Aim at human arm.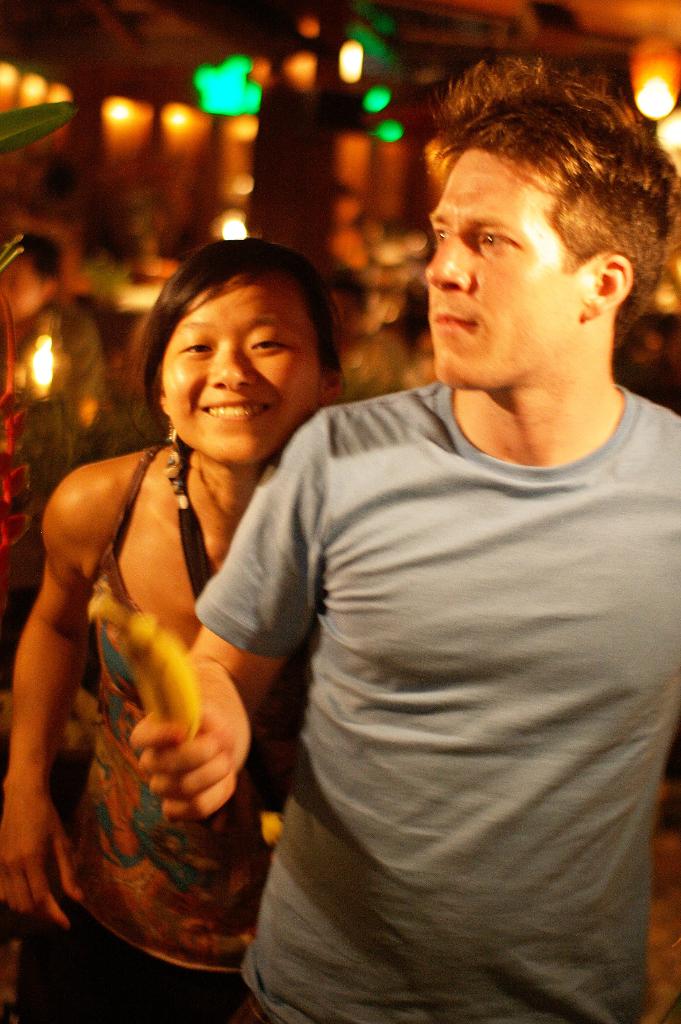
Aimed at rect(0, 472, 105, 932).
